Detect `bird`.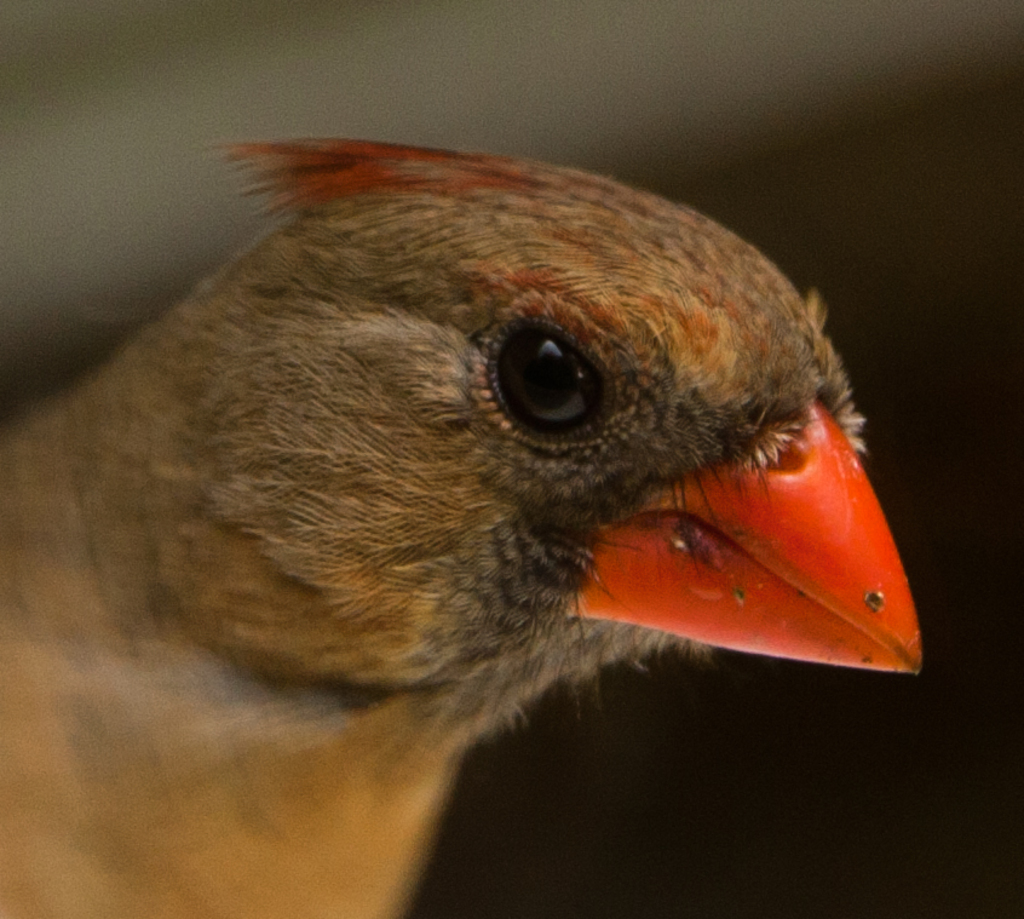
Detected at Rect(4, 109, 937, 840).
